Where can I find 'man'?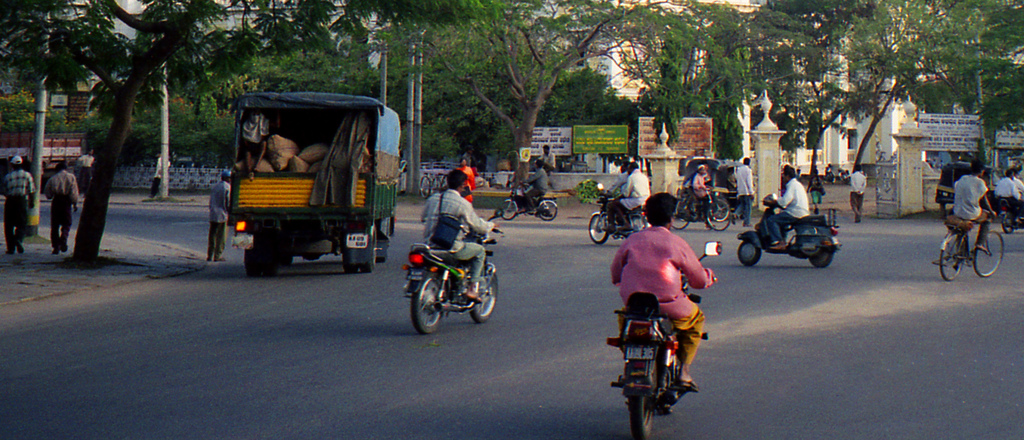
You can find it at l=595, t=165, r=633, b=197.
